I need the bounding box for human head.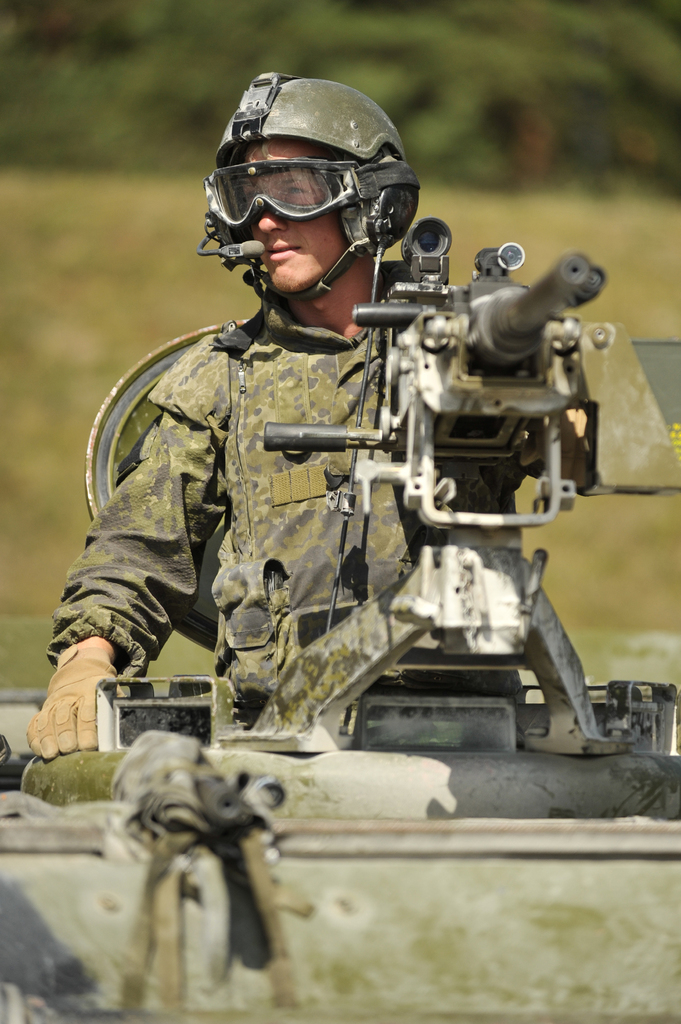
Here it is: x1=204, y1=77, x2=421, y2=313.
